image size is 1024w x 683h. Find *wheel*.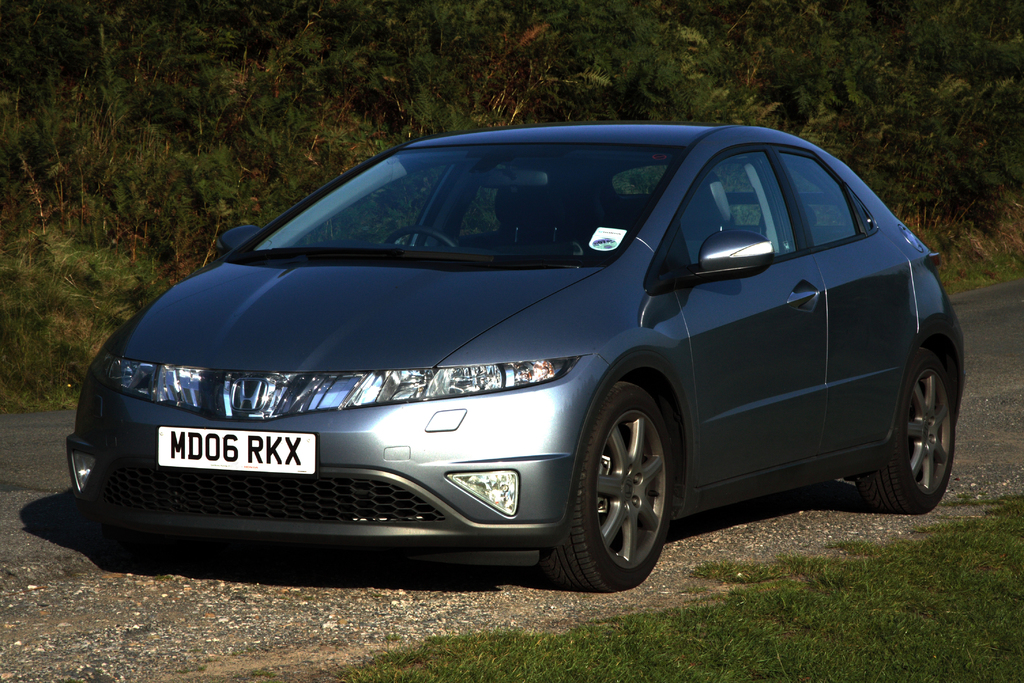
(x1=574, y1=390, x2=685, y2=587).
